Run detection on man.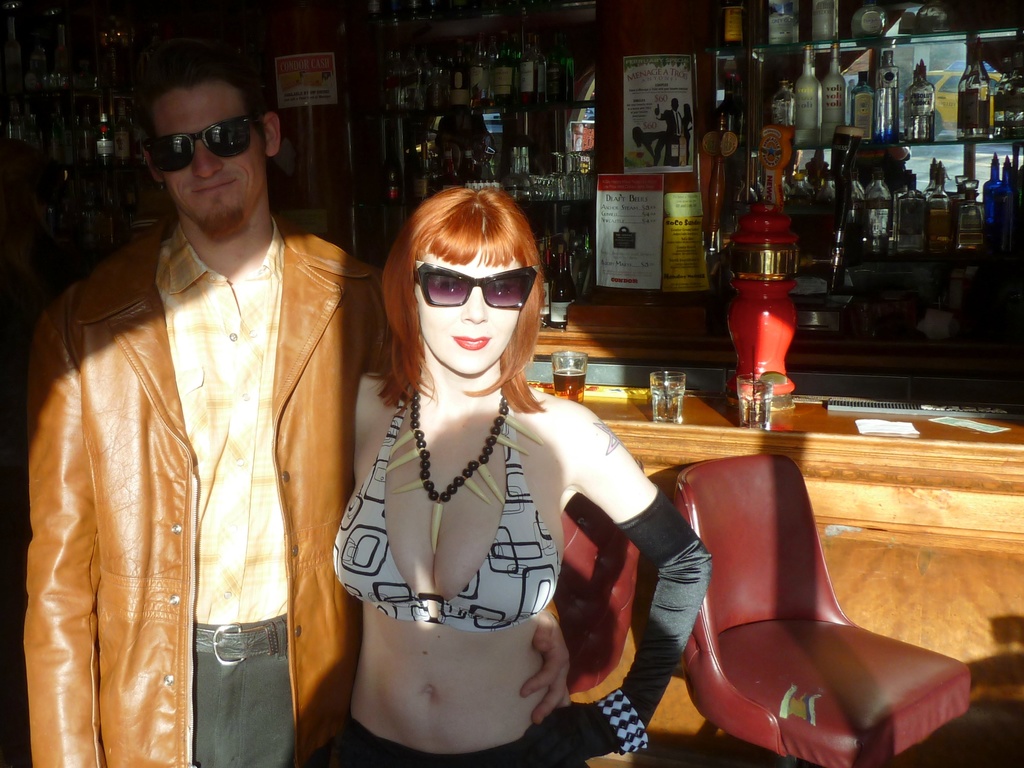
Result: [left=59, top=73, right=440, bottom=763].
